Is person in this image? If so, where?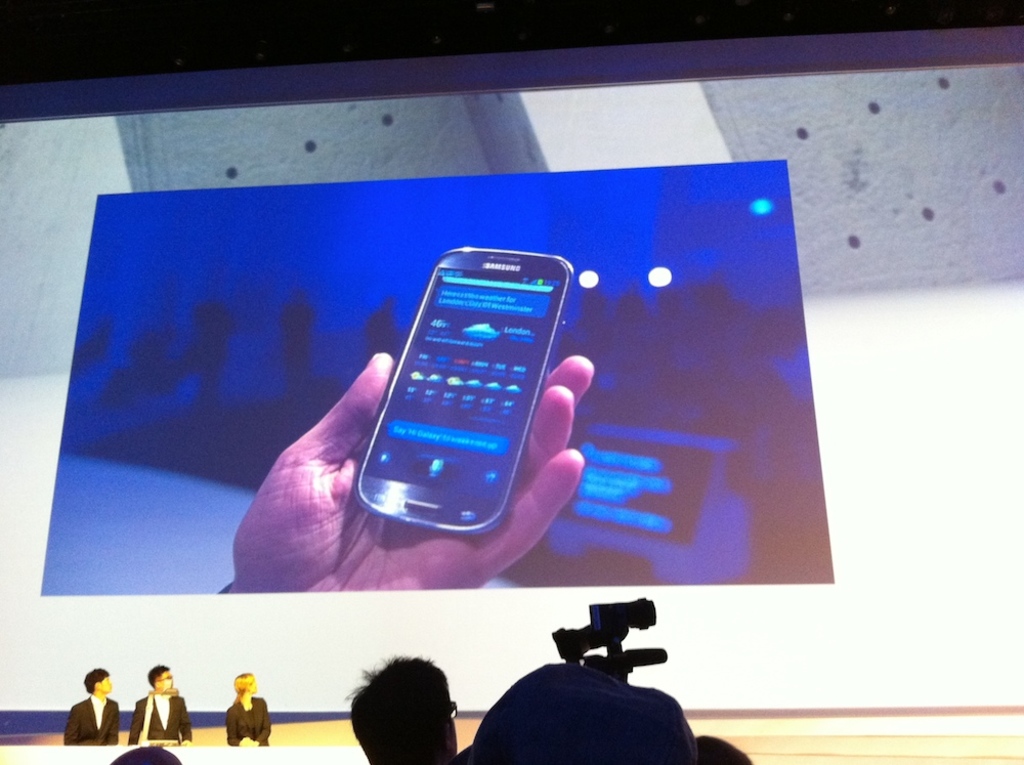
Yes, at x1=62 y1=667 x2=122 y2=745.
